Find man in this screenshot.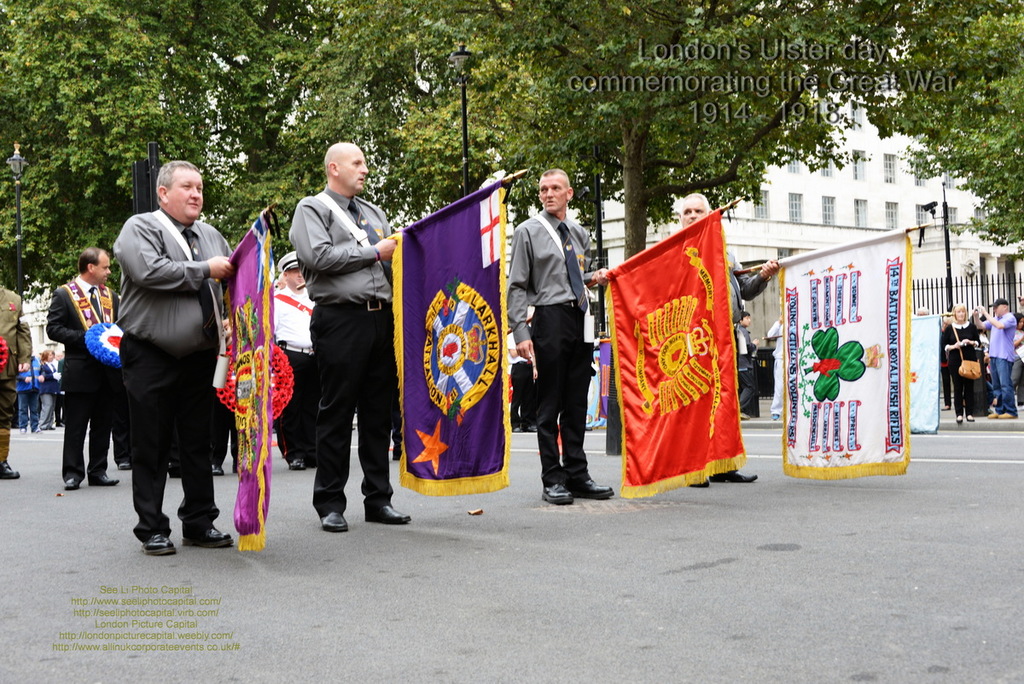
The bounding box for man is bbox(288, 139, 411, 535).
